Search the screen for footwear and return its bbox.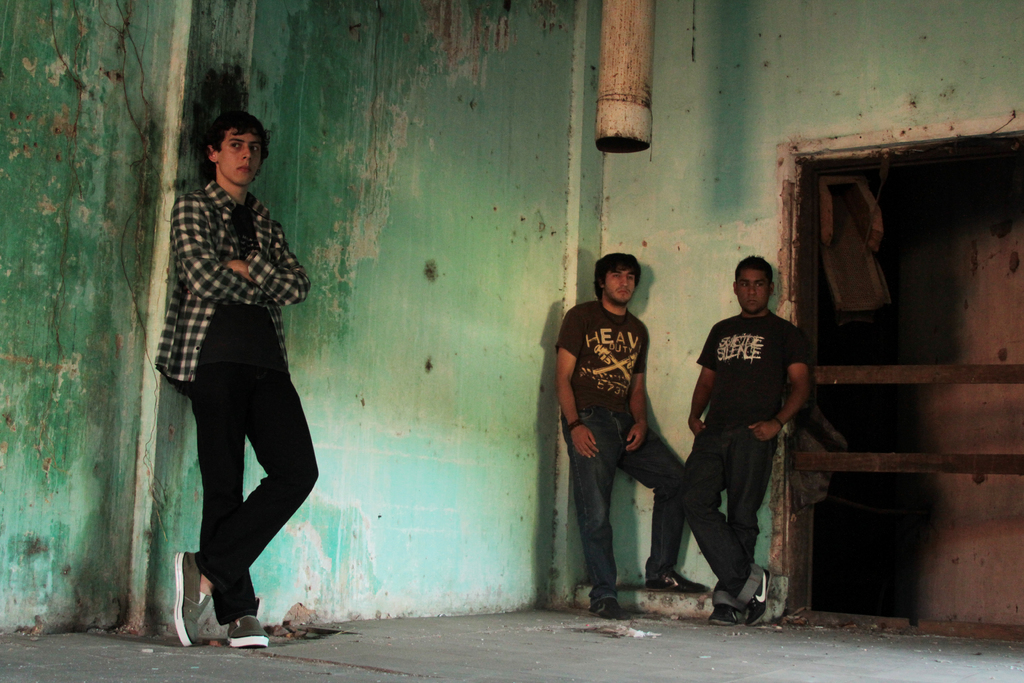
Found: <box>740,567,771,627</box>.
